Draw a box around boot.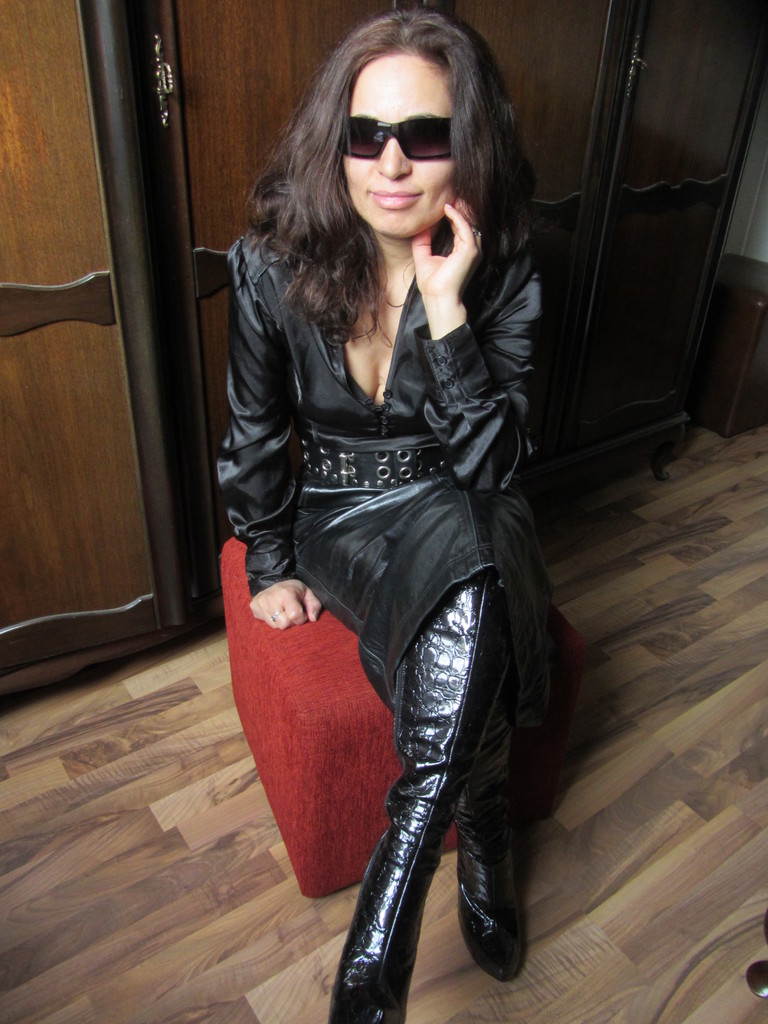
BBox(452, 576, 555, 987).
